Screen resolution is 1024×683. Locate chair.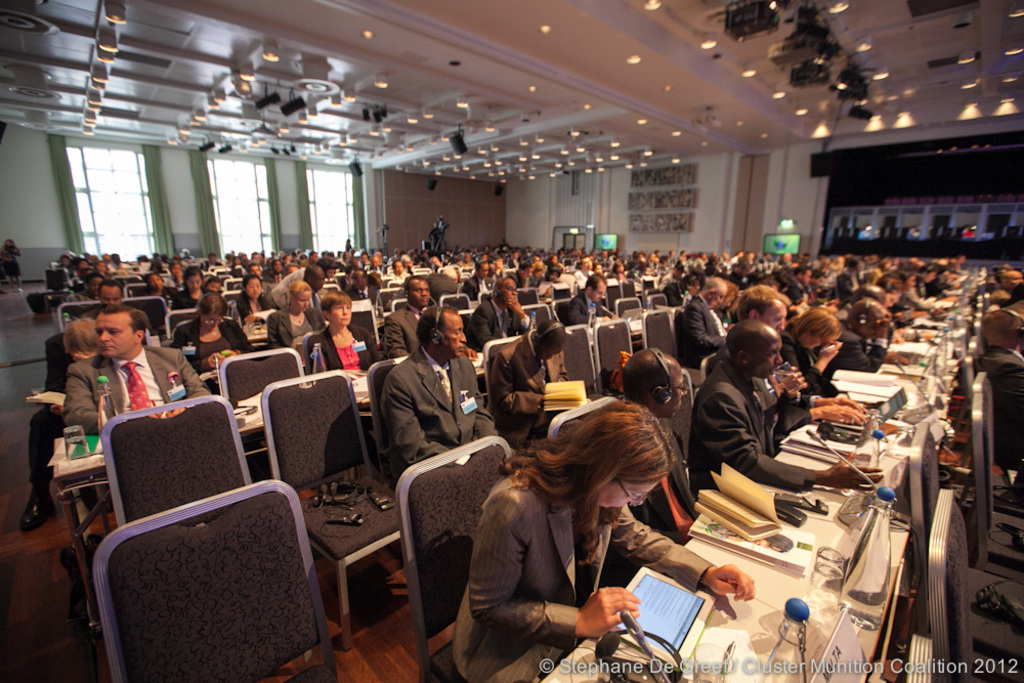
select_region(125, 294, 167, 331).
